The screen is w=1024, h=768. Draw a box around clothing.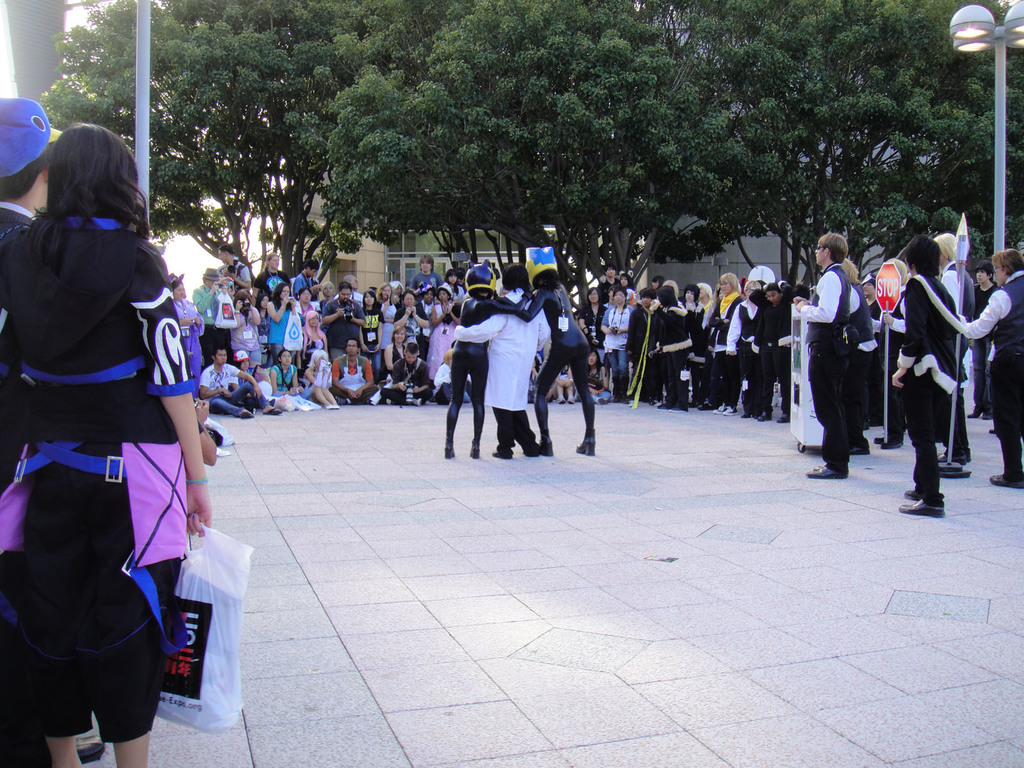
x1=196, y1=282, x2=212, y2=331.
